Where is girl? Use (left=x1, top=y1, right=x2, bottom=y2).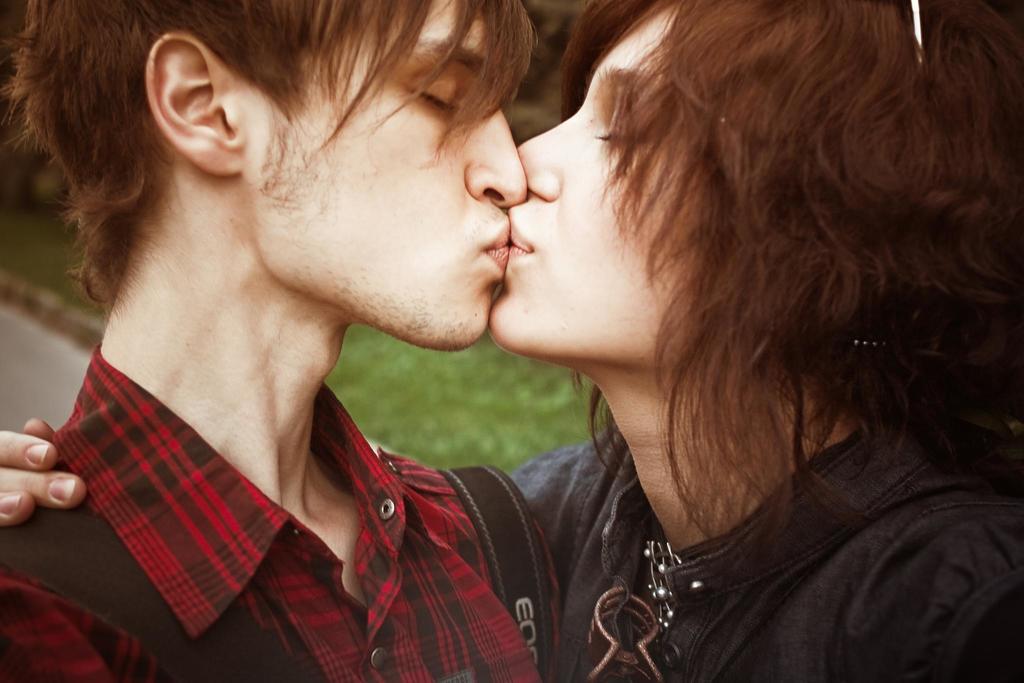
(left=0, top=0, right=1023, bottom=682).
